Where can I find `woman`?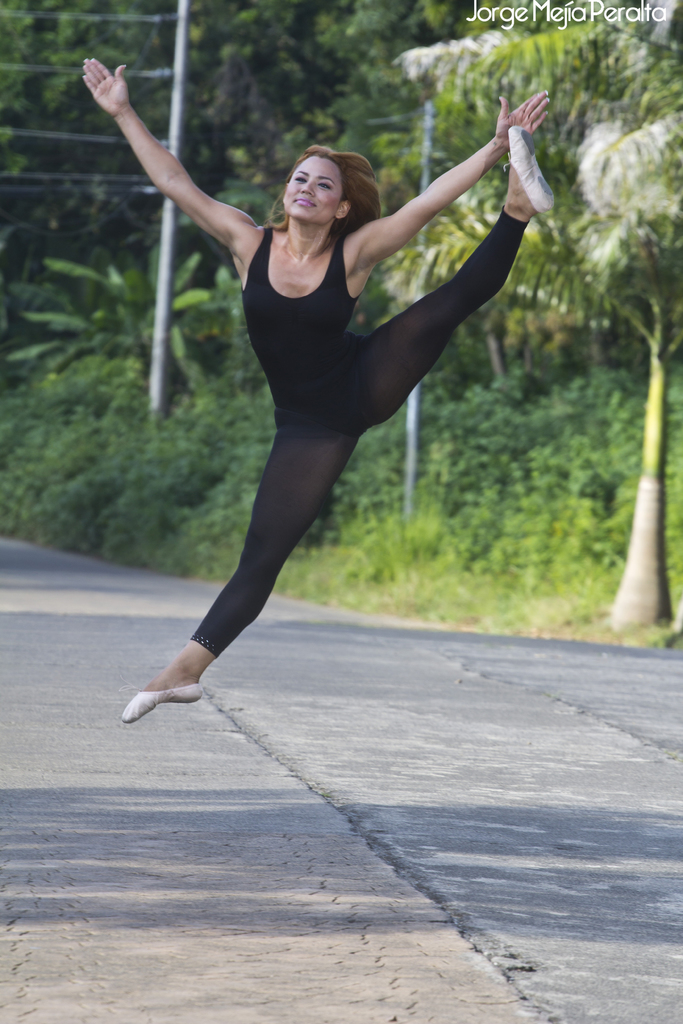
You can find it at (left=76, top=26, right=579, bottom=765).
